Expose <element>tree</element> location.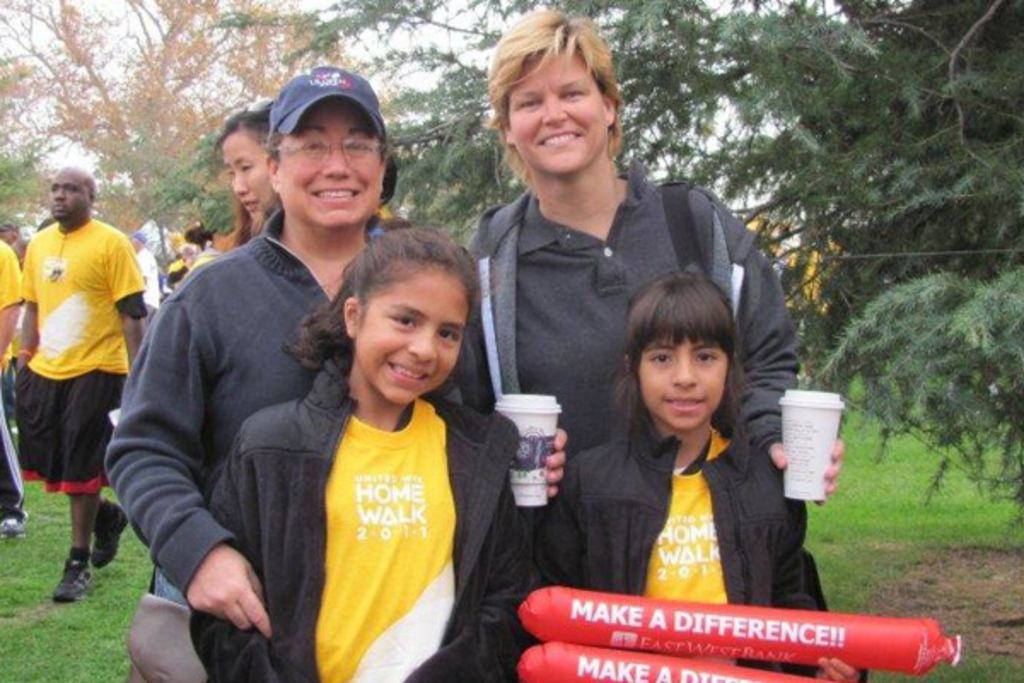
Exposed at l=189, t=0, r=469, b=271.
